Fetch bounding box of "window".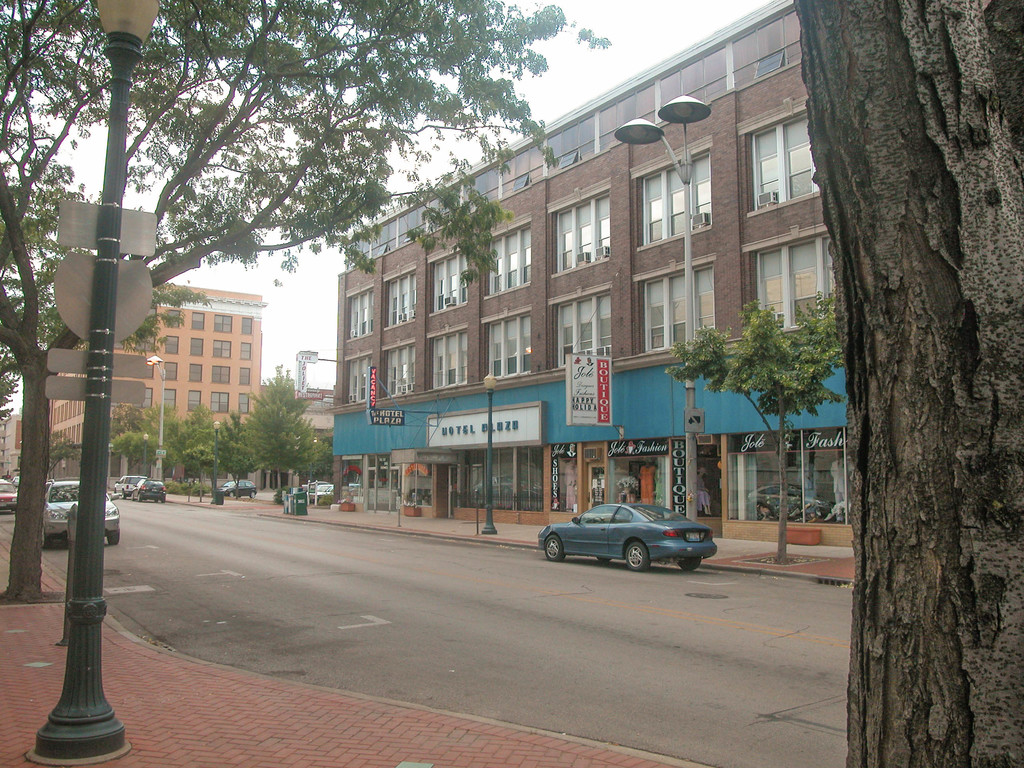
Bbox: box=[239, 394, 252, 414].
